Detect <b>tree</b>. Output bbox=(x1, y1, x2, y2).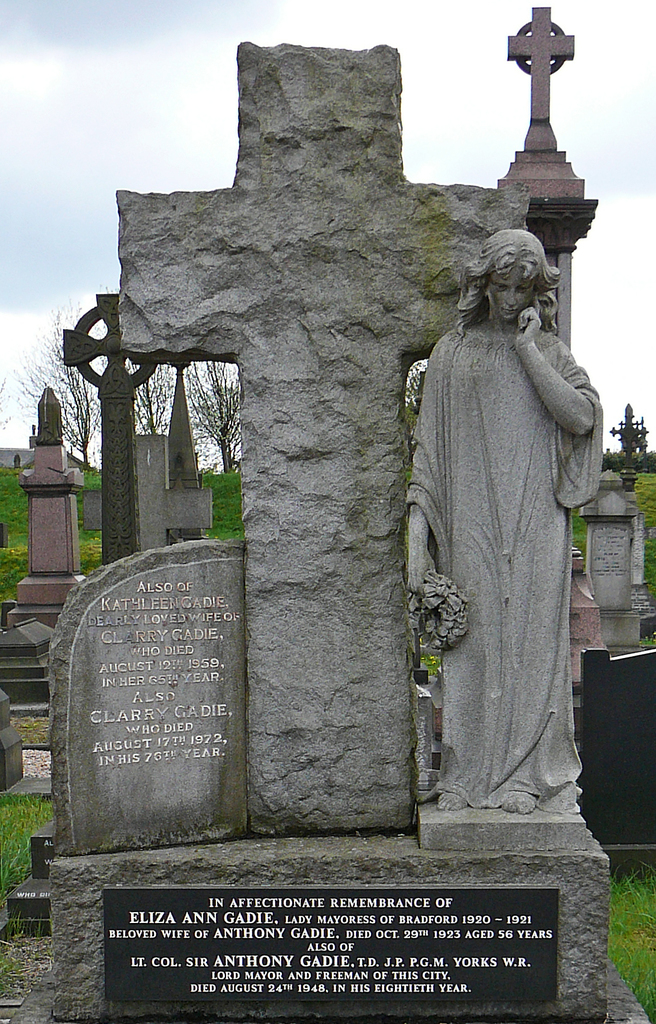
bbox=(400, 346, 450, 463).
